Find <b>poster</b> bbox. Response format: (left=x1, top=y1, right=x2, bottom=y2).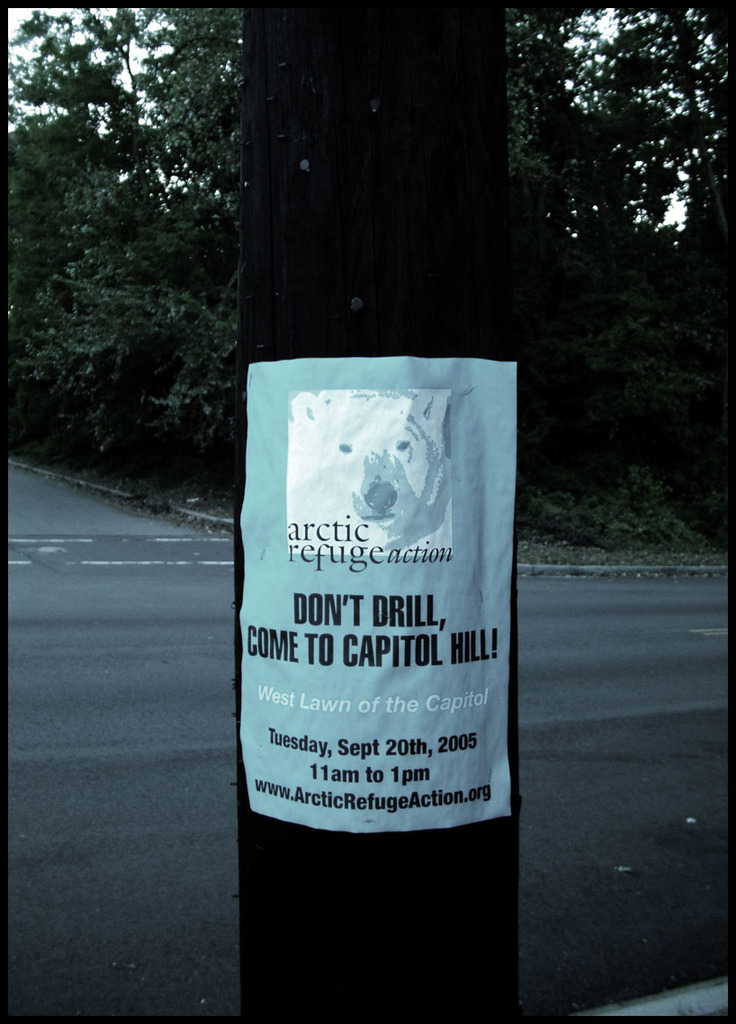
(left=240, top=360, right=517, bottom=839).
